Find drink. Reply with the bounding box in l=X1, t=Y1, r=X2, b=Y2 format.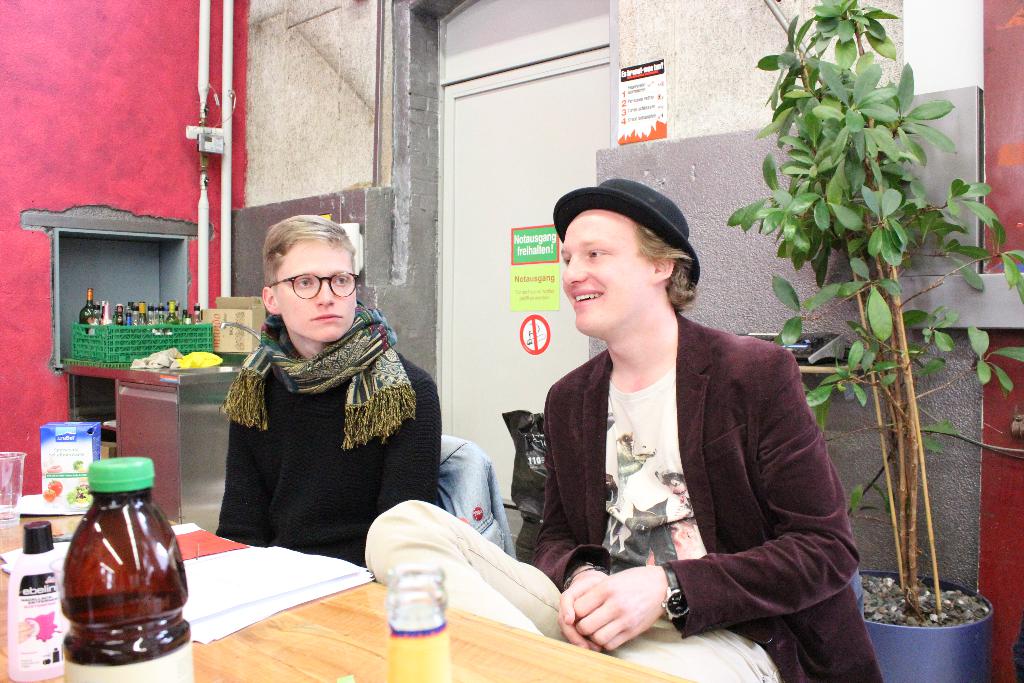
l=57, t=438, r=180, b=681.
